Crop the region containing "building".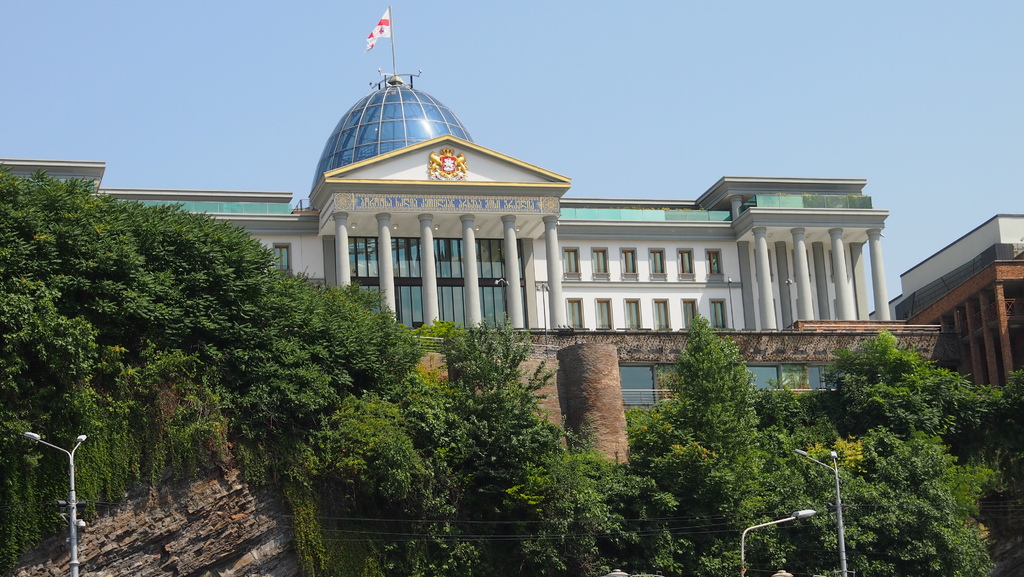
Crop region: detection(0, 71, 941, 463).
